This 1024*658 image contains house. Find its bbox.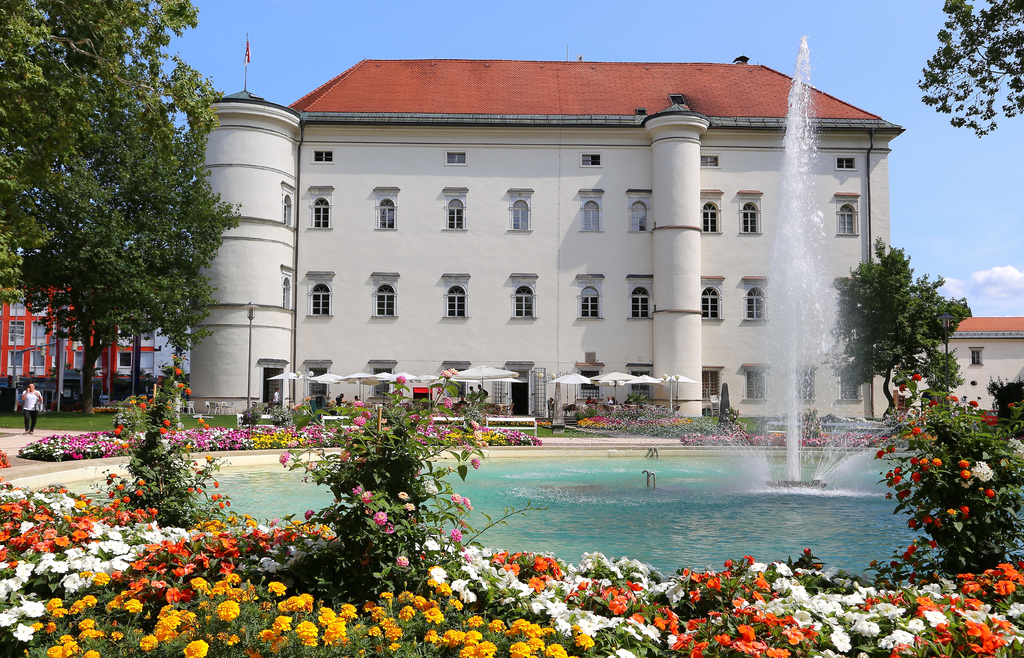
bbox=(1, 245, 161, 418).
